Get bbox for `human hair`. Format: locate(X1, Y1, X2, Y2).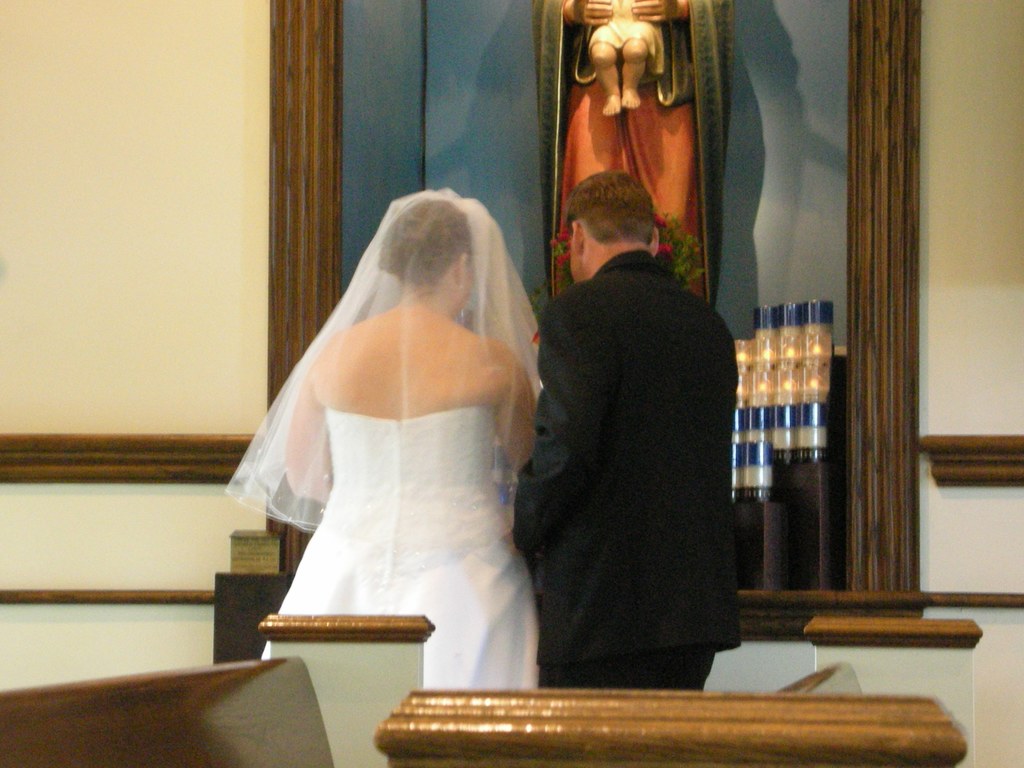
locate(567, 163, 667, 250).
